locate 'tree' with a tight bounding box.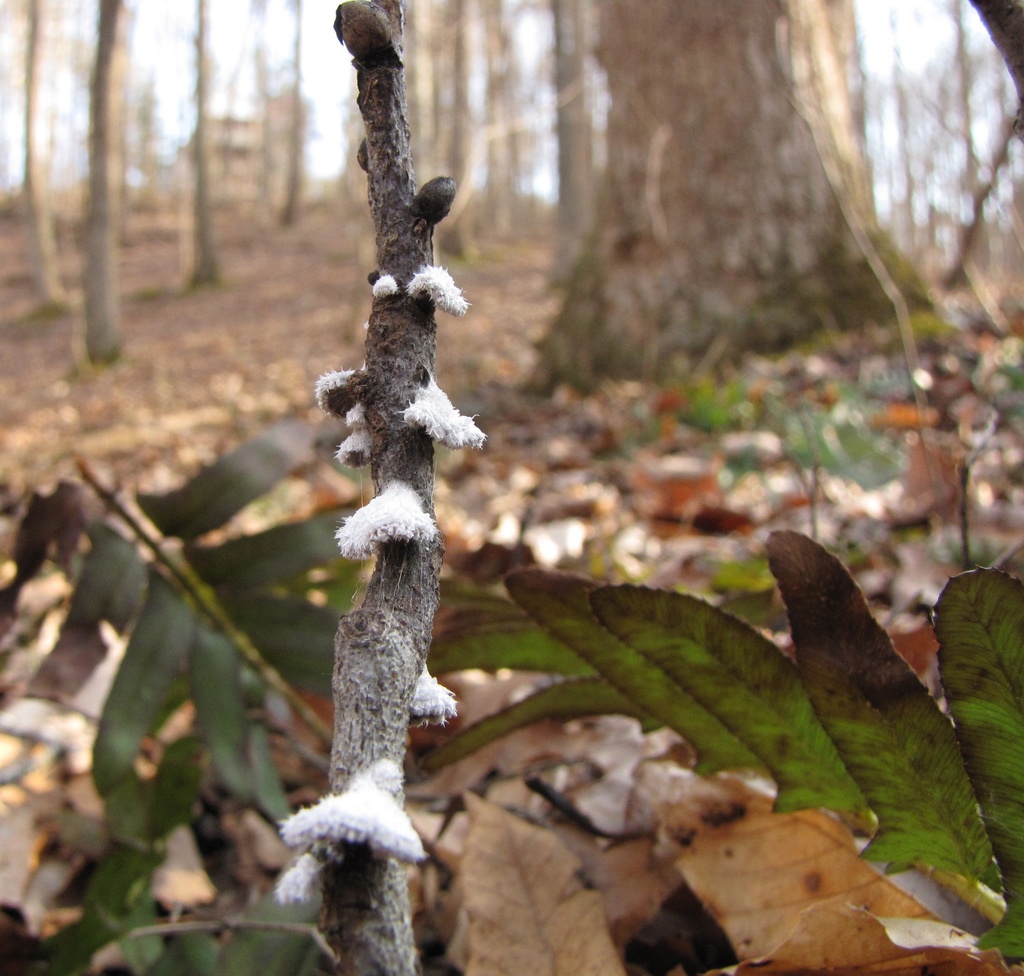
box(963, 0, 1023, 102).
